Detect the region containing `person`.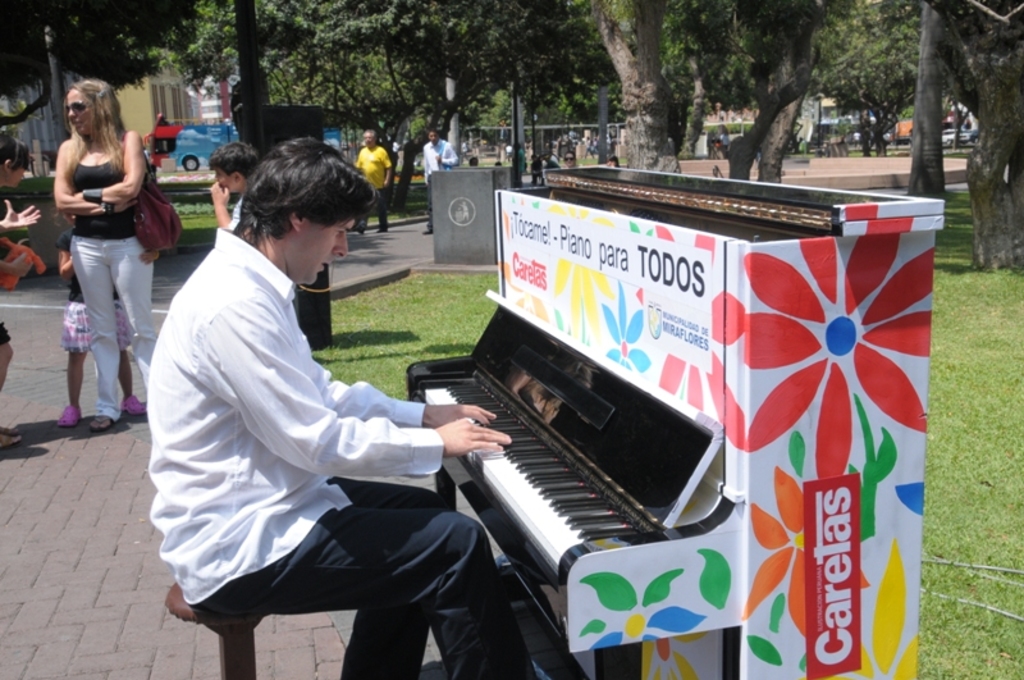
detection(147, 129, 526, 679).
